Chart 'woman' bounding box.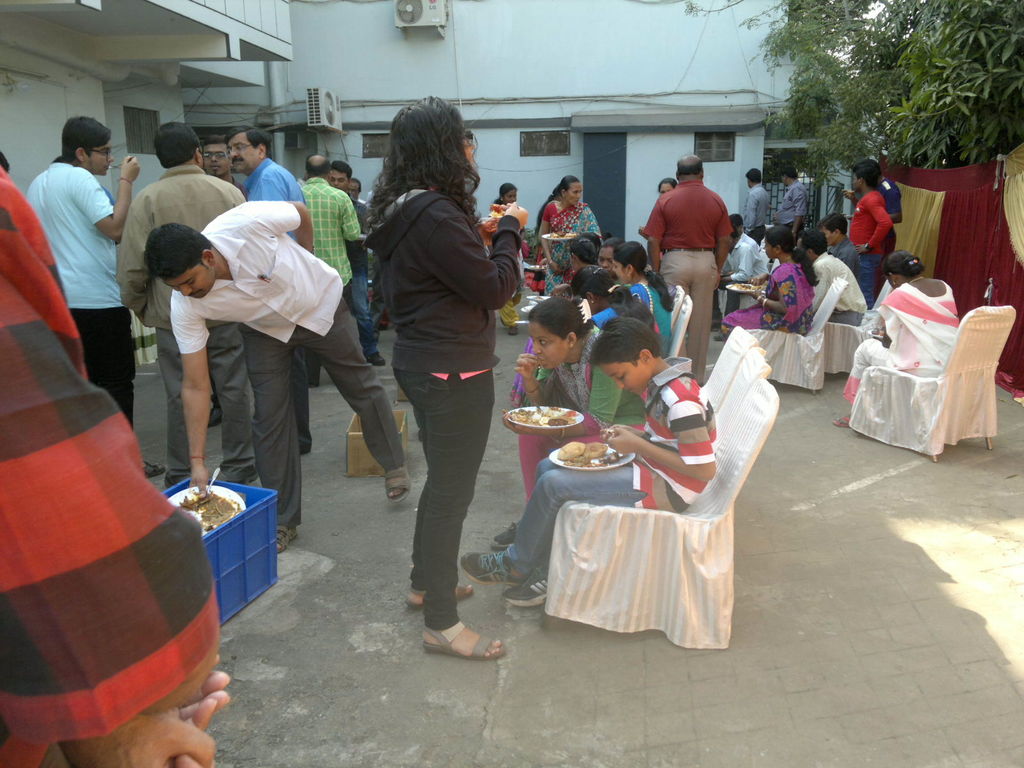
Charted: bbox=(611, 240, 679, 358).
